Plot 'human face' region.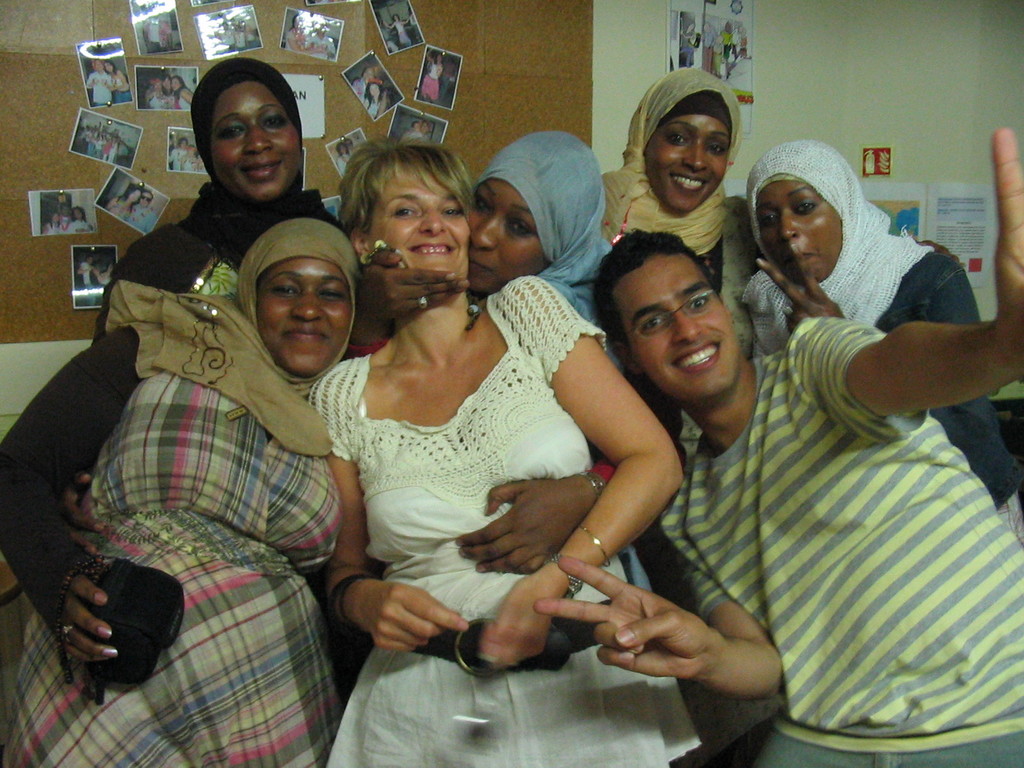
Plotted at left=368, top=168, right=472, bottom=277.
